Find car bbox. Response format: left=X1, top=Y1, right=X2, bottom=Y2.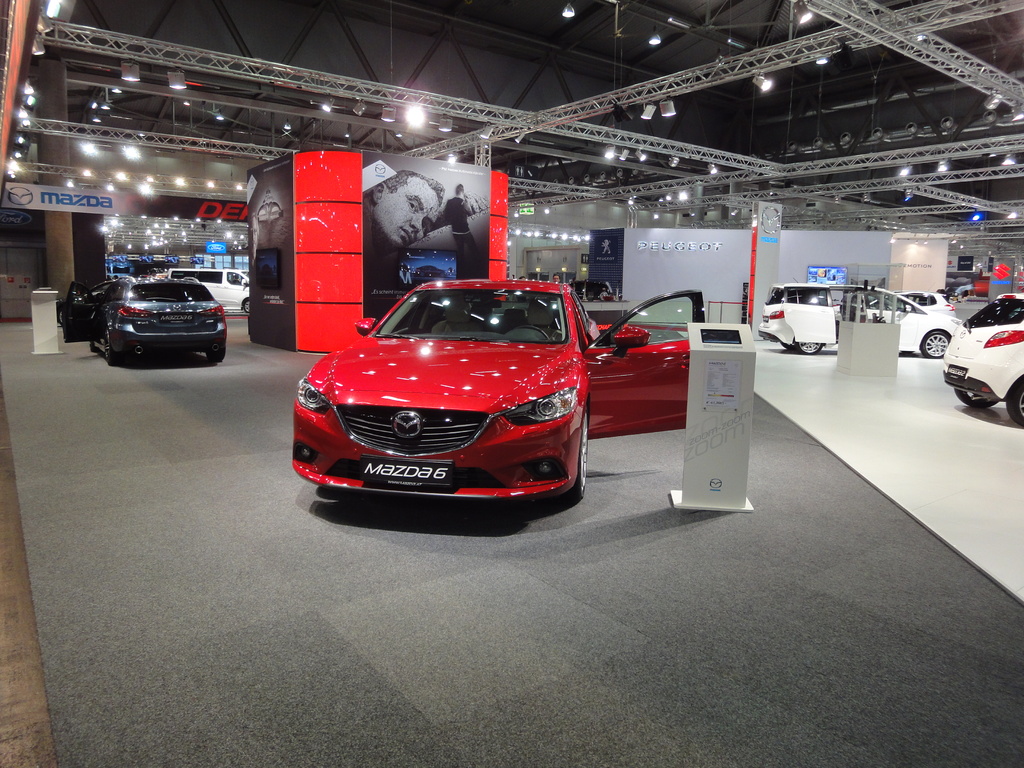
left=173, top=262, right=252, bottom=318.
